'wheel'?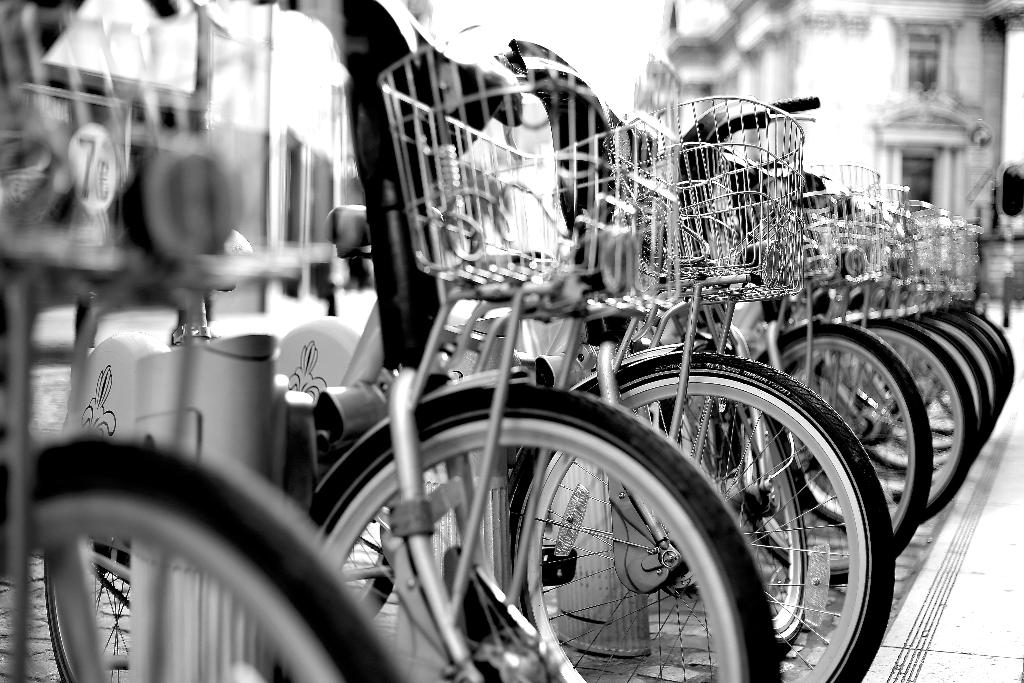
666:345:810:651
